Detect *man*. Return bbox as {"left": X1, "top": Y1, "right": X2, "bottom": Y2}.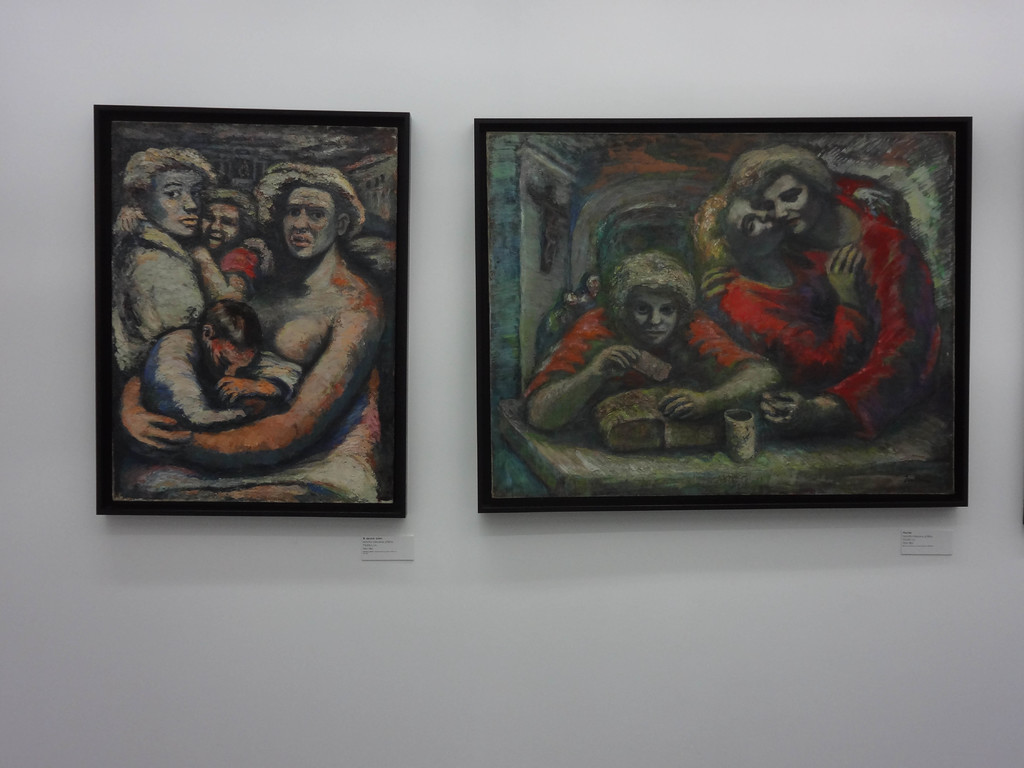
{"left": 523, "top": 254, "right": 788, "bottom": 437}.
